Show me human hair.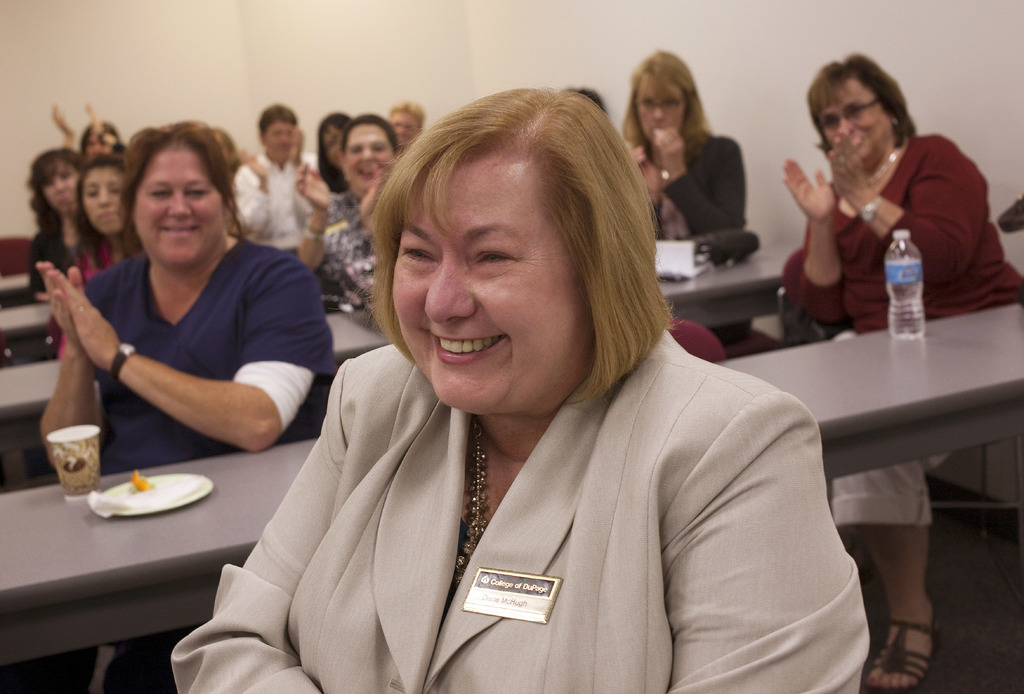
human hair is here: 257,103,298,143.
